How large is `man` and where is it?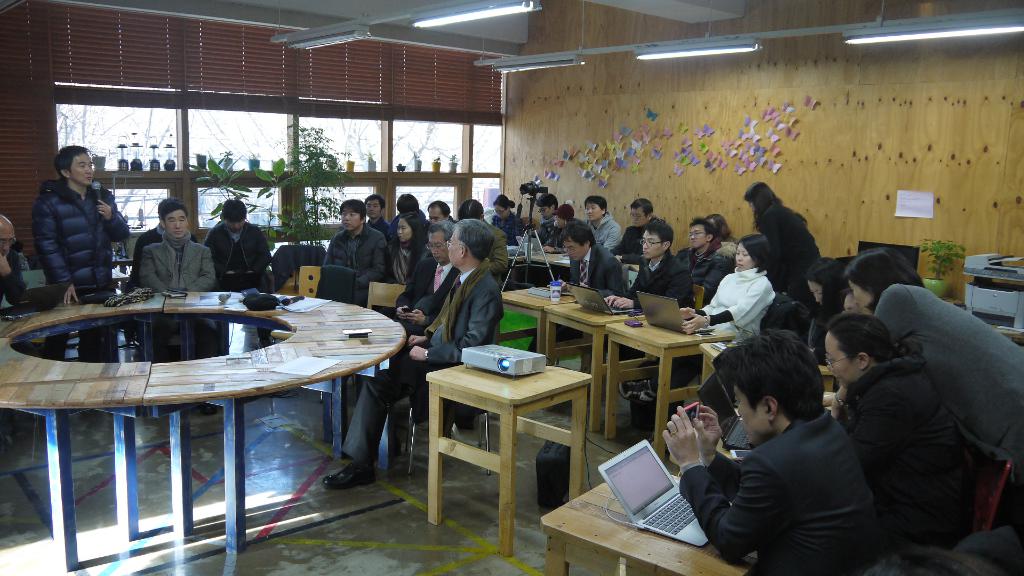
Bounding box: bbox(200, 197, 276, 348).
